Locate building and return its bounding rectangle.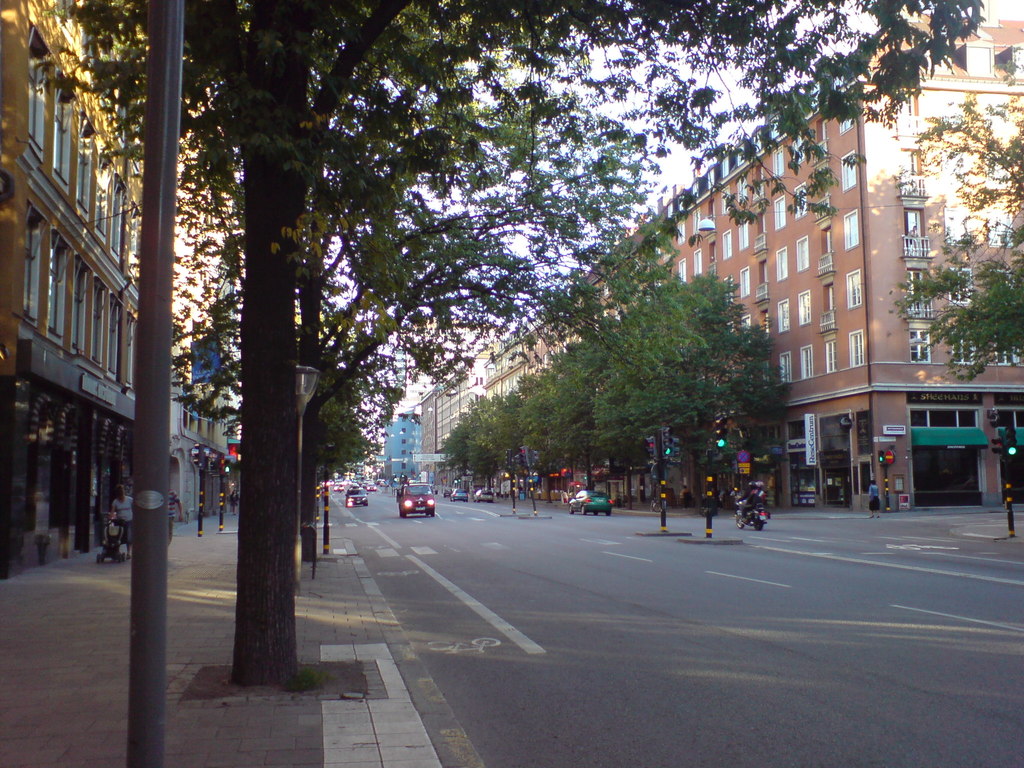
left=421, top=347, right=493, bottom=490.
